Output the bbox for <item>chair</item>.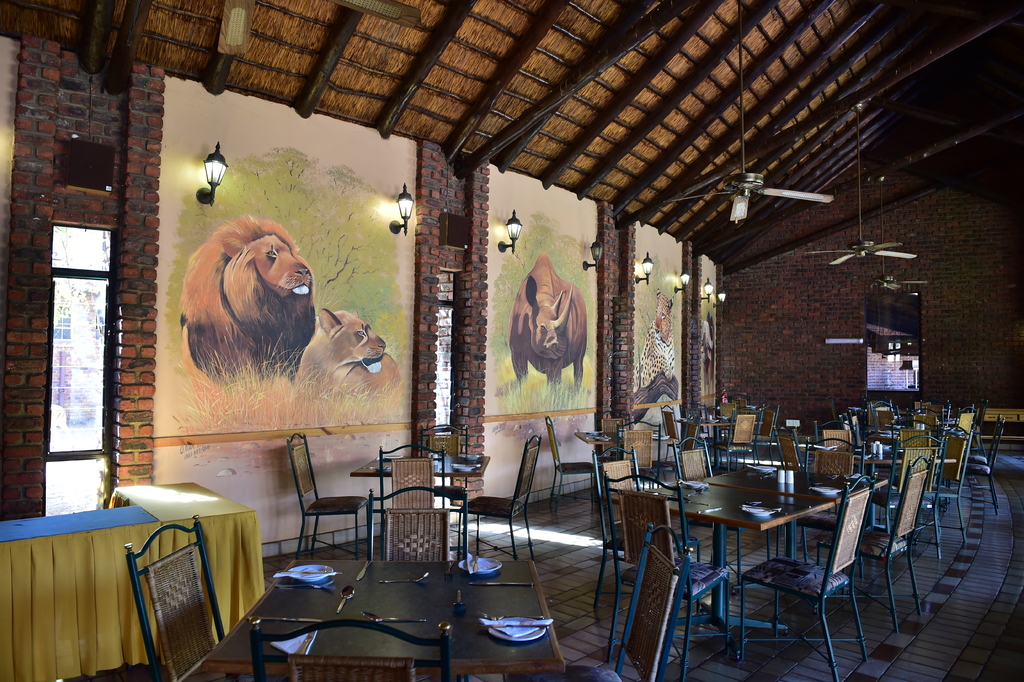
detection(764, 399, 780, 460).
